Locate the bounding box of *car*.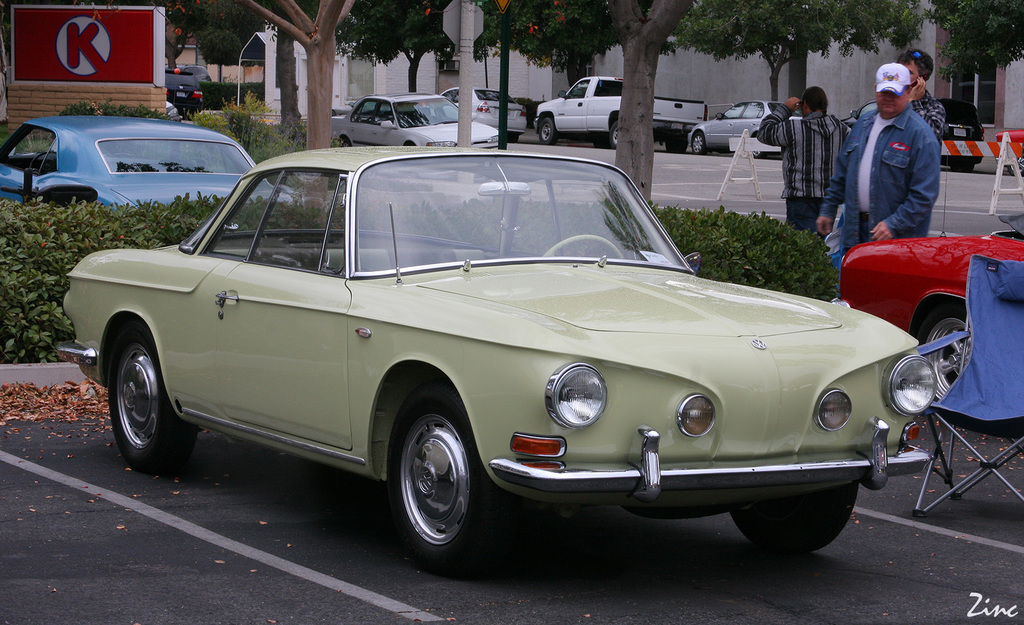
Bounding box: (x1=843, y1=97, x2=984, y2=172).
